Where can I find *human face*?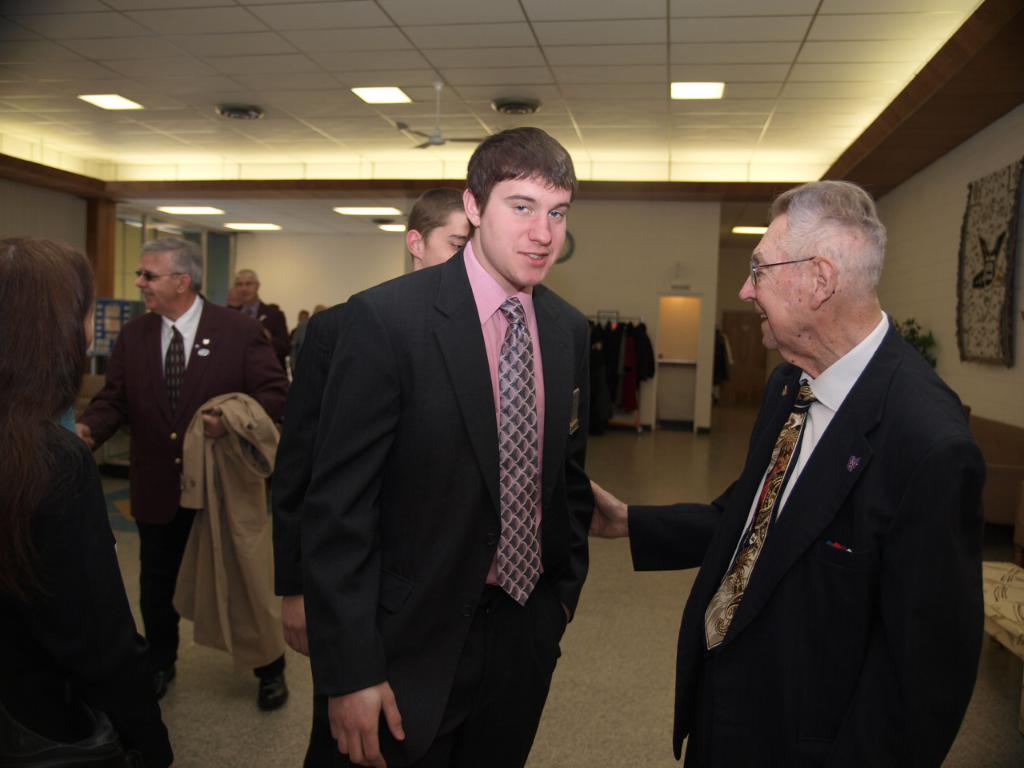
You can find it at [133, 239, 181, 314].
